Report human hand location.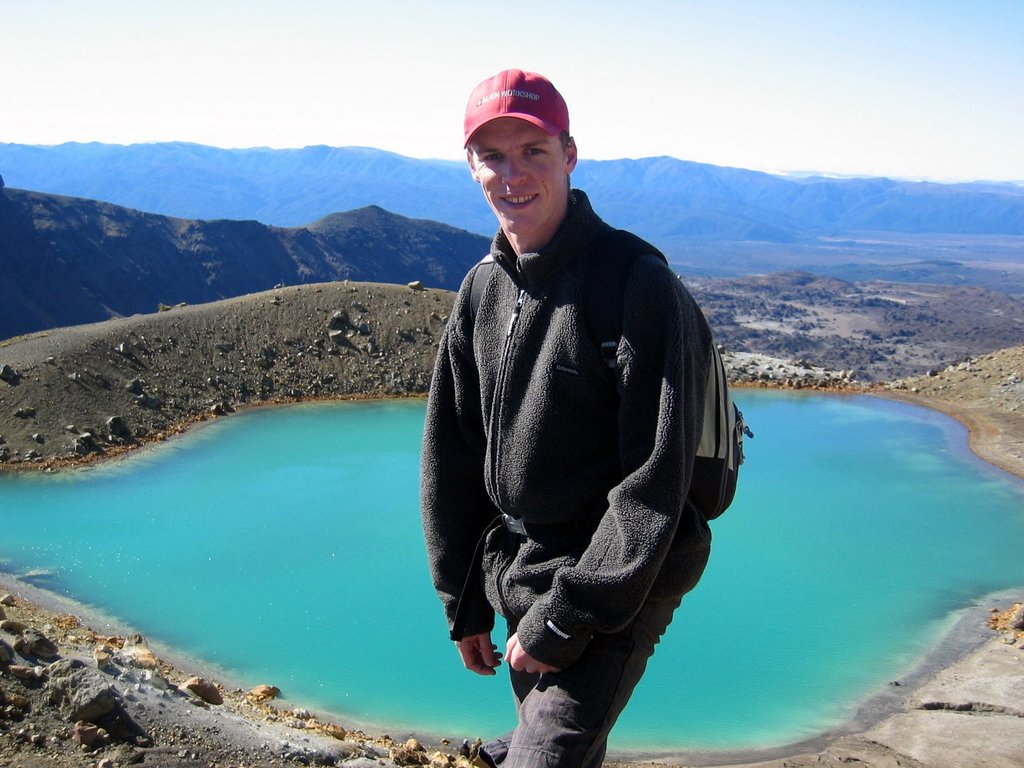
Report: x1=449 y1=633 x2=504 y2=677.
